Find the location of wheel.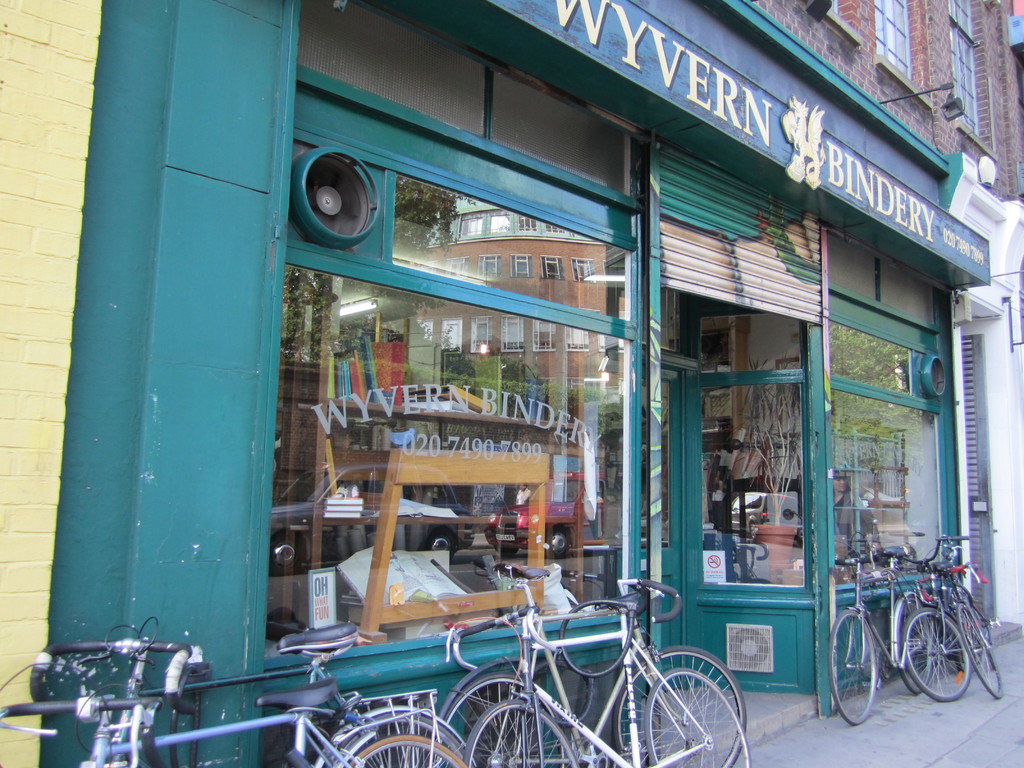
Location: locate(954, 598, 1007, 698).
